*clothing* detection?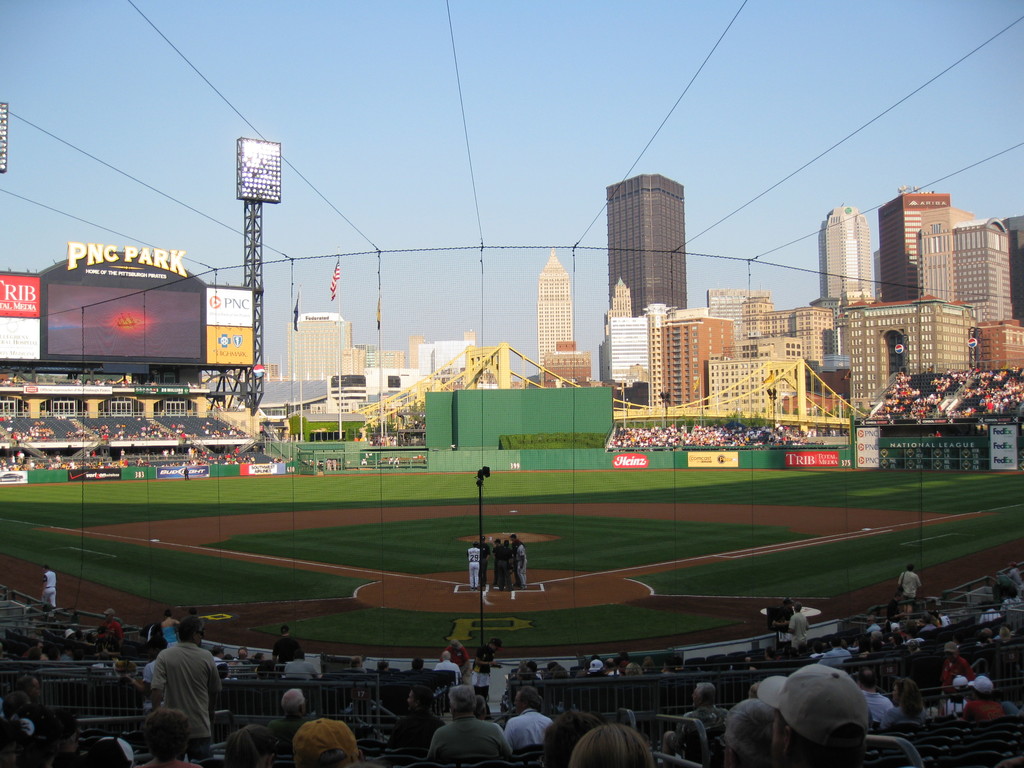
{"x1": 922, "y1": 613, "x2": 934, "y2": 630}
